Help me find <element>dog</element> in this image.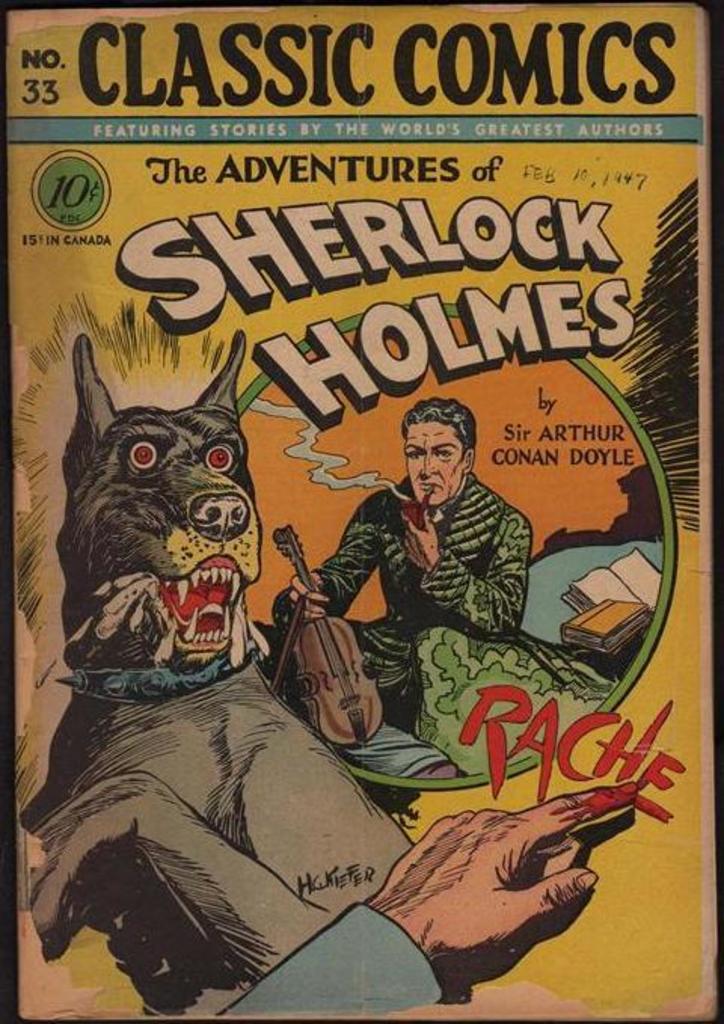
Found it: [14,329,413,1022].
